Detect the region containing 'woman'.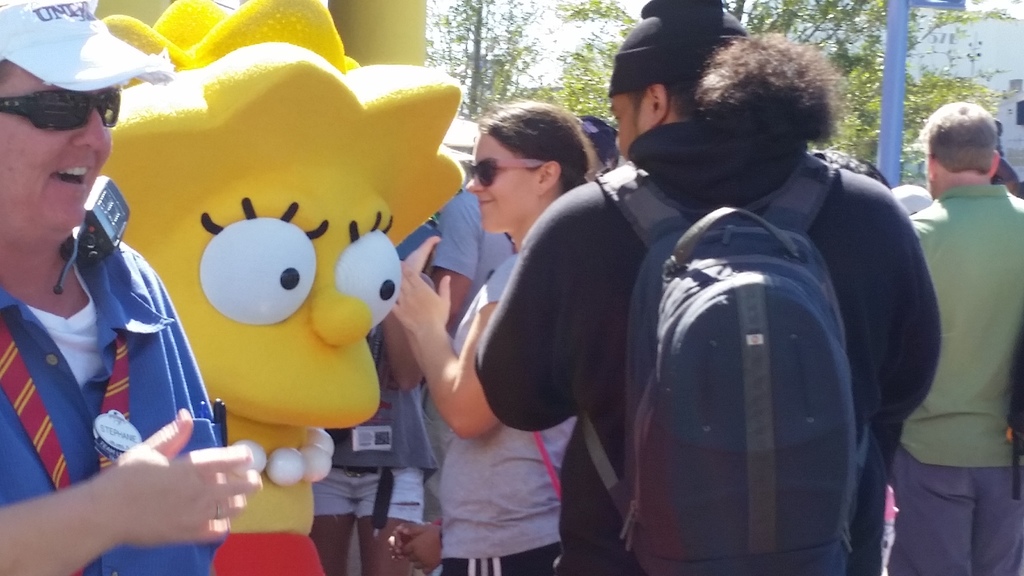
387 103 593 575.
